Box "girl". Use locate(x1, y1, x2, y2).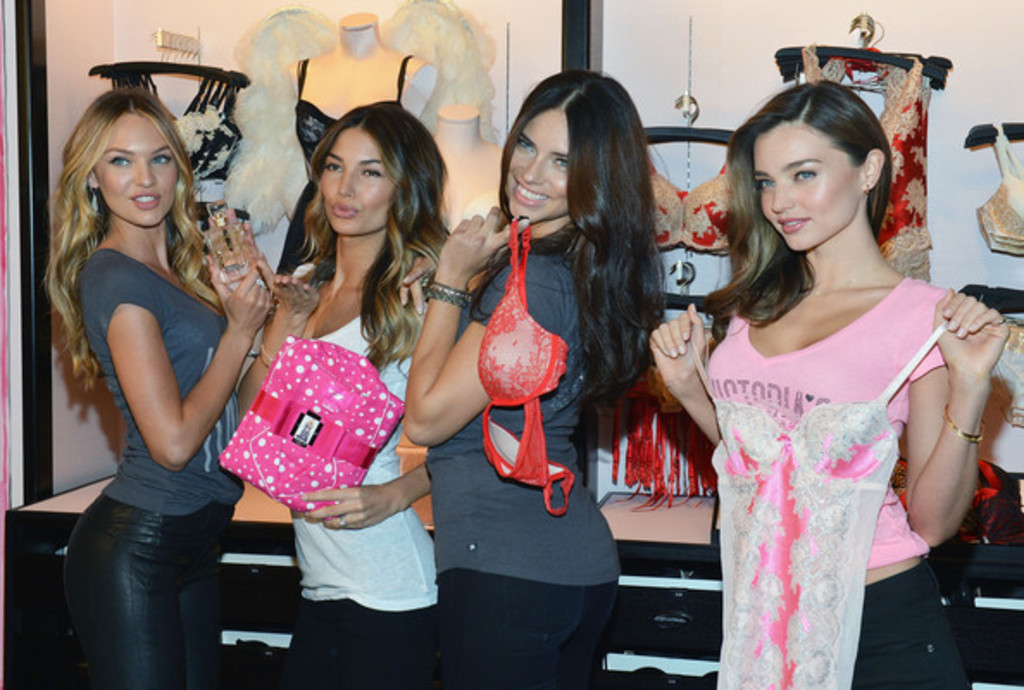
locate(41, 81, 272, 681).
